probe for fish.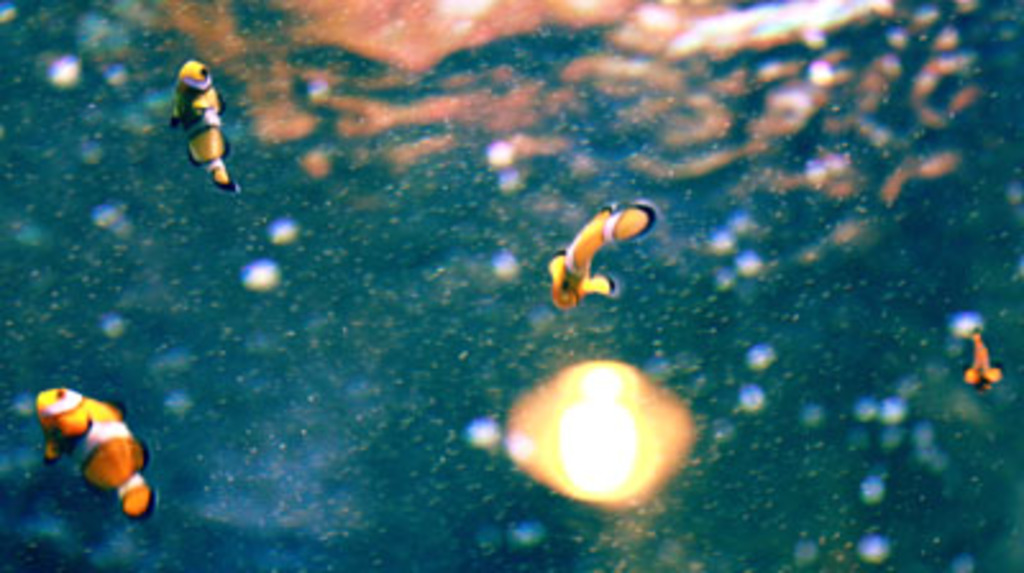
Probe result: box(169, 59, 238, 194).
